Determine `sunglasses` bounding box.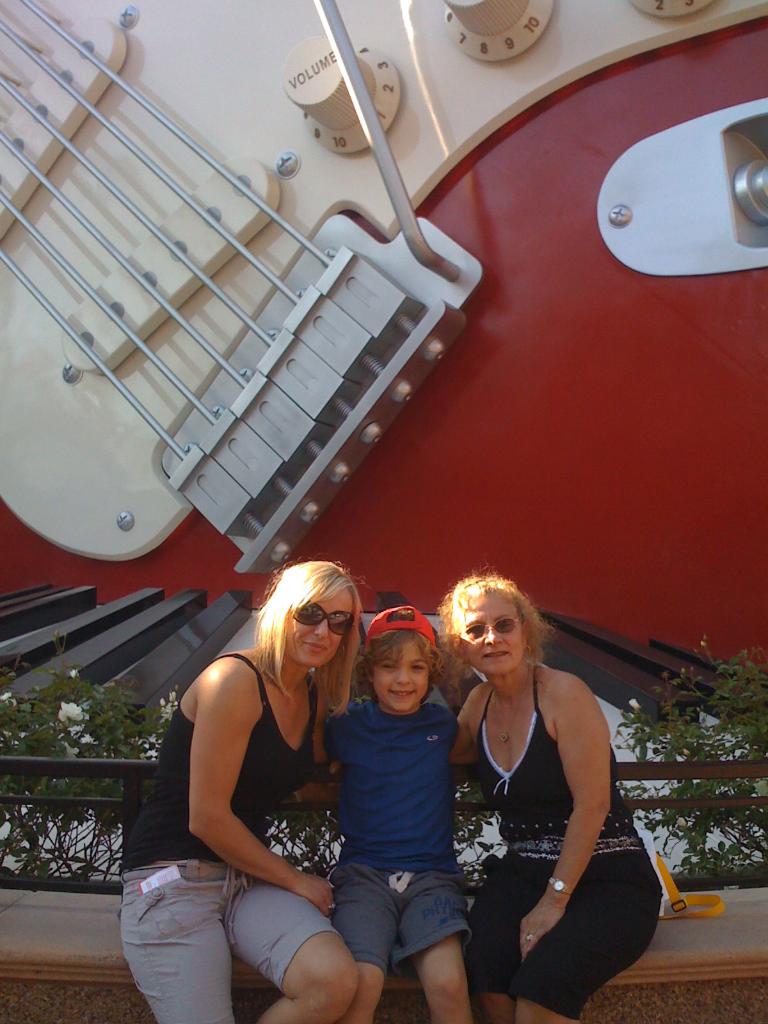
Determined: bbox=(286, 594, 356, 641).
